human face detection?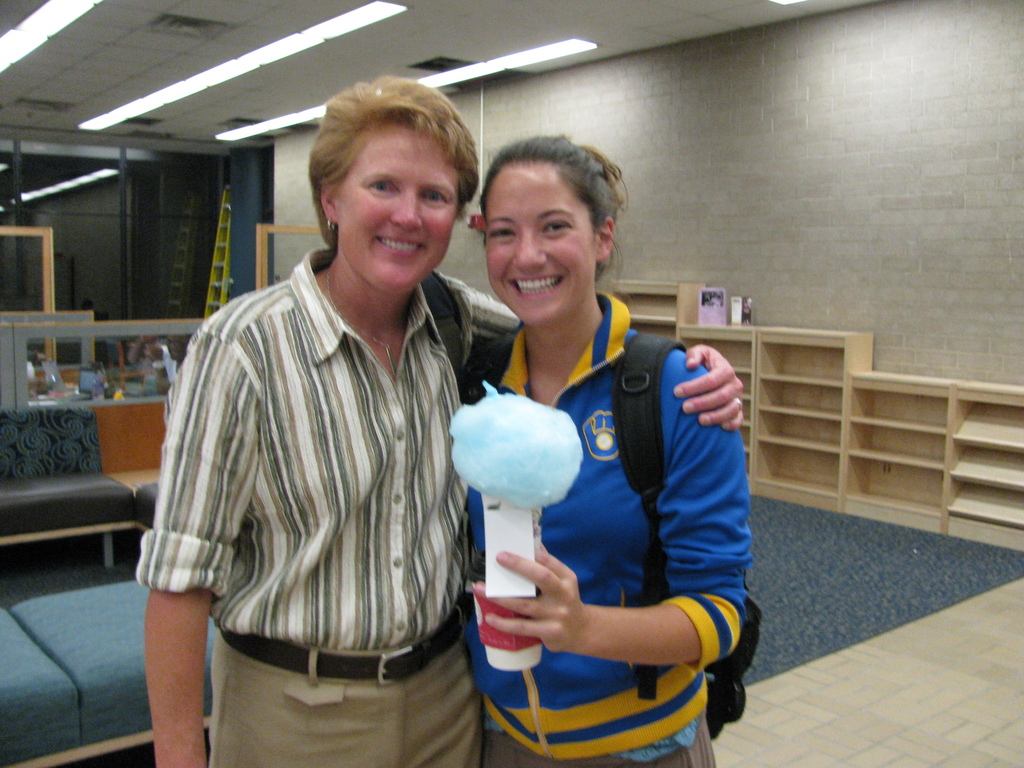
detection(340, 121, 461, 291)
